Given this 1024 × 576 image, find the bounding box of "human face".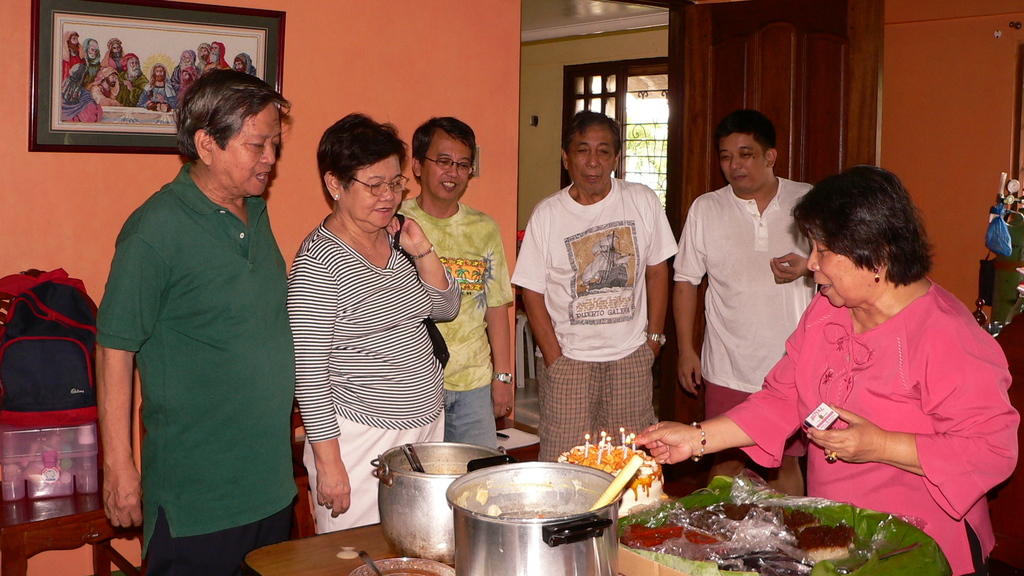
pyautogui.locateOnScreen(424, 136, 470, 200).
